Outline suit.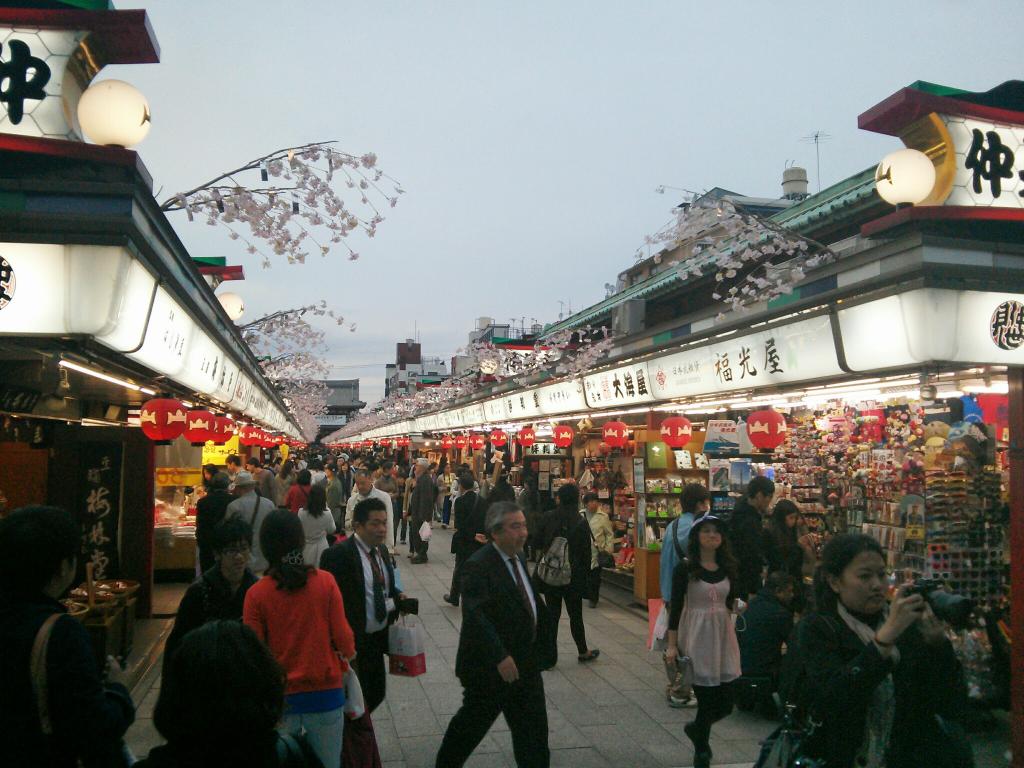
Outline: (447, 488, 490, 604).
